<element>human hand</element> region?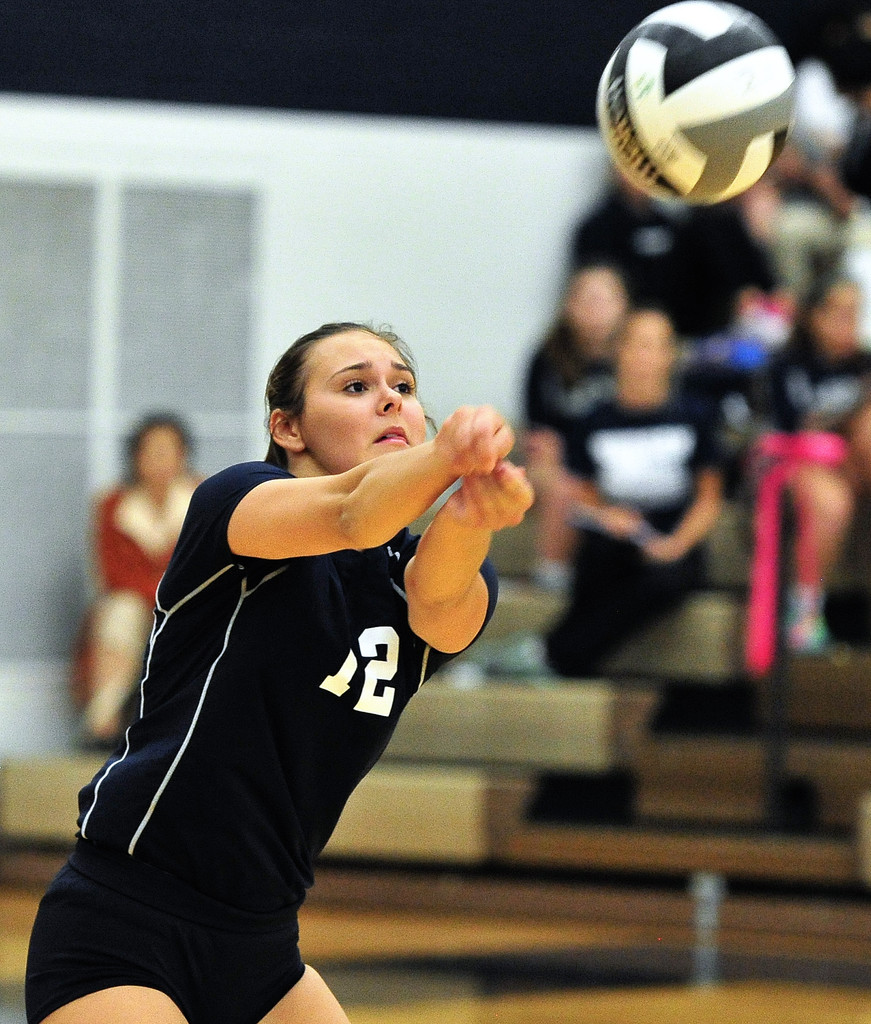
x1=396, y1=401, x2=524, y2=490
